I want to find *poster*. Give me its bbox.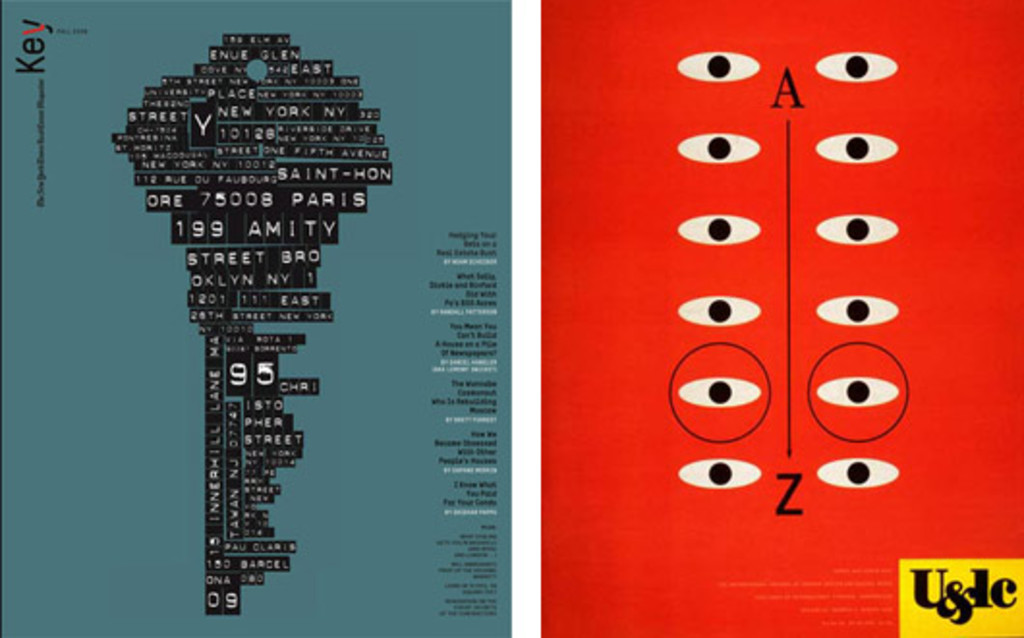
537:0:1022:636.
